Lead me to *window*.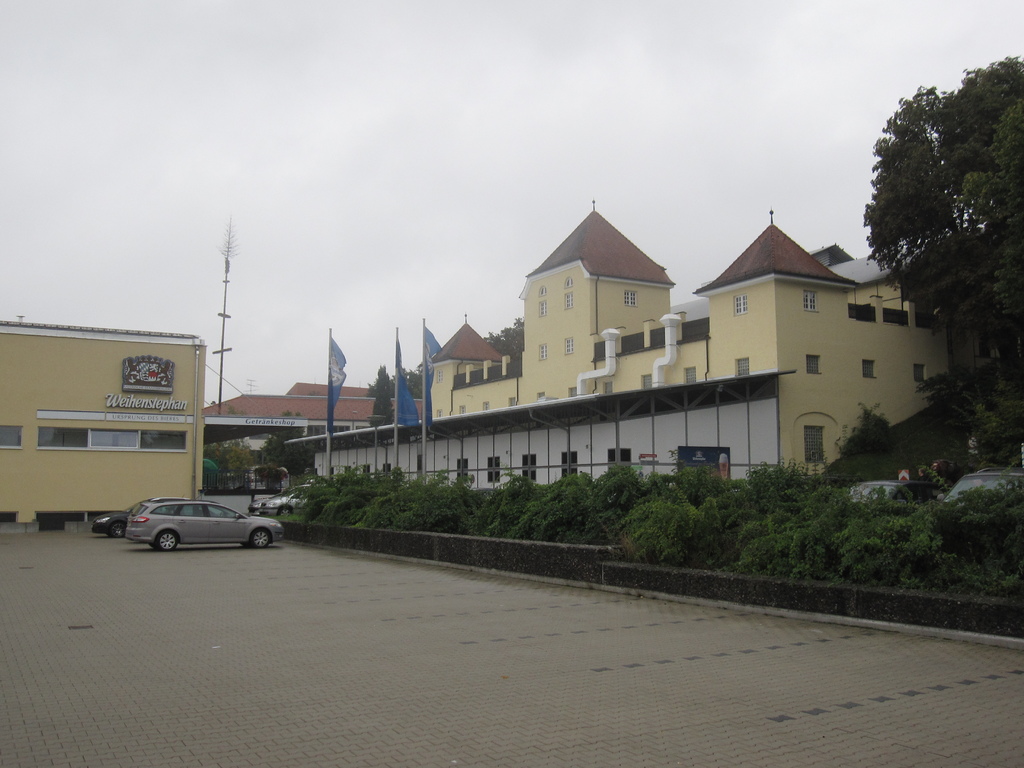
Lead to pyautogui.locateOnScreen(597, 373, 613, 394).
